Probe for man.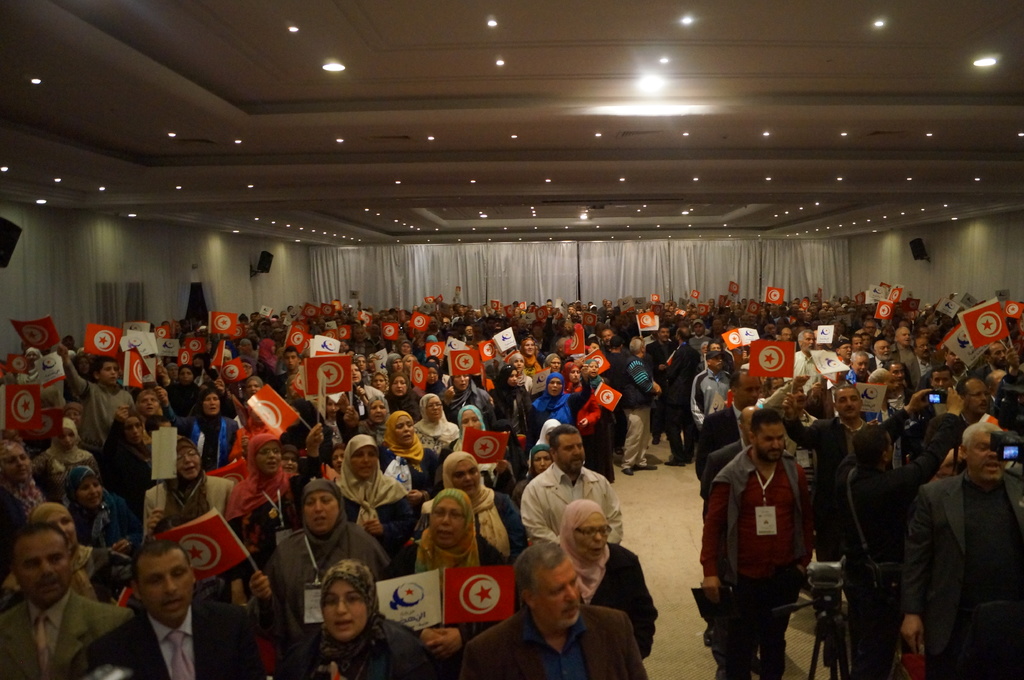
Probe result: x1=964 y1=371 x2=986 y2=422.
